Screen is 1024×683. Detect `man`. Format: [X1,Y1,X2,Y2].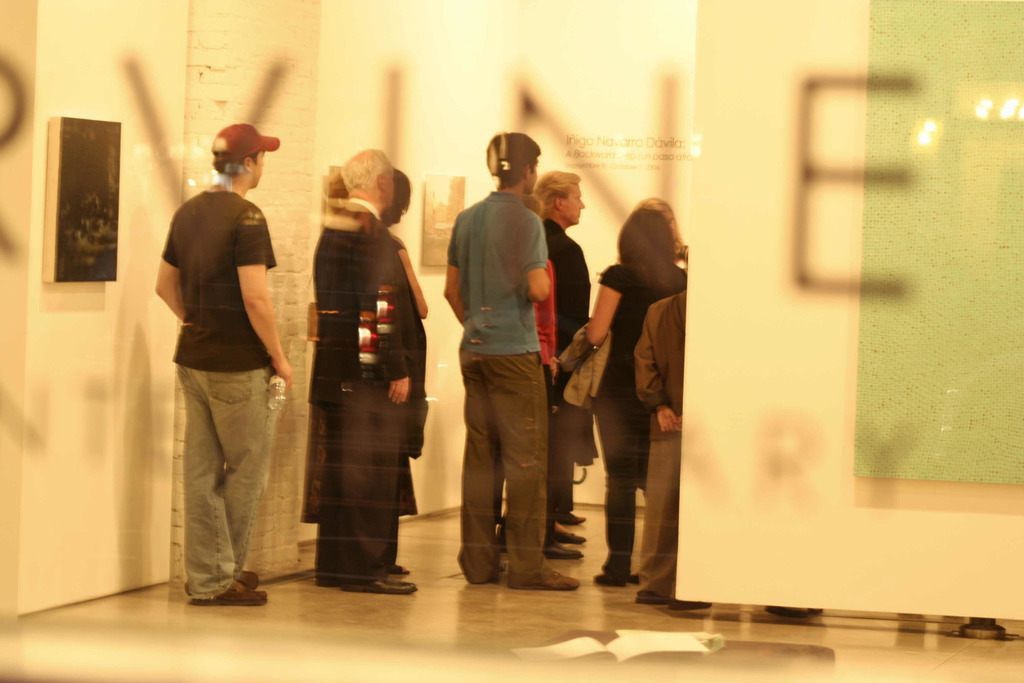
[436,131,575,600].
